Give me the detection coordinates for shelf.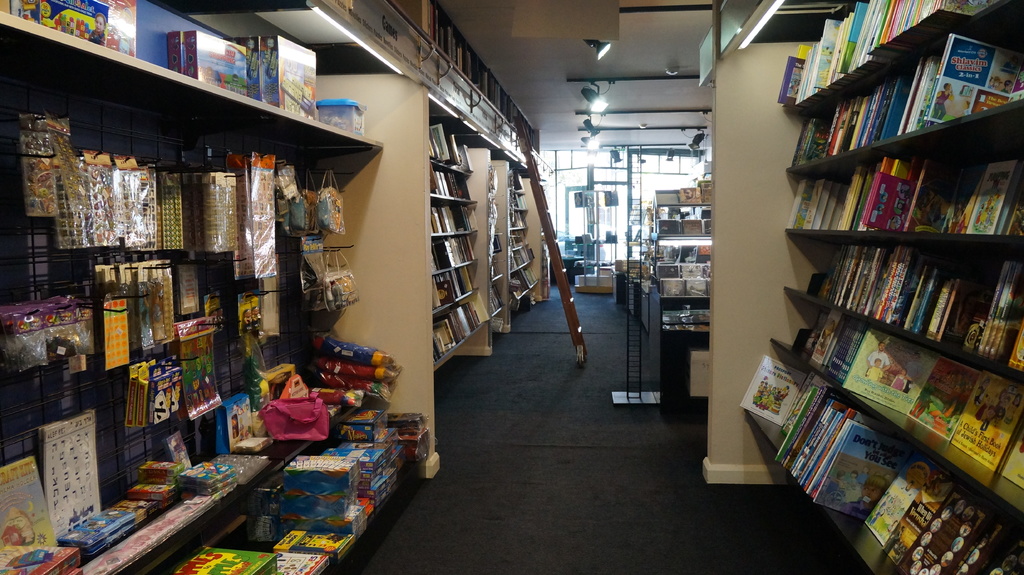
(504, 155, 537, 328).
